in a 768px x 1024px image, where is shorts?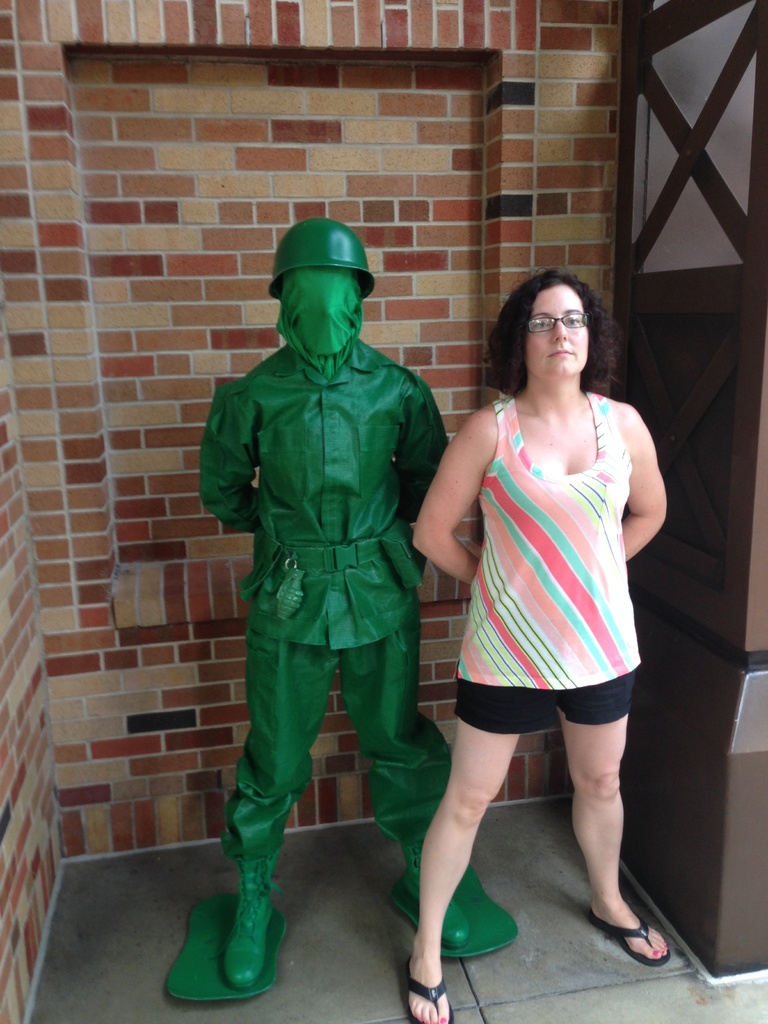
bbox(434, 658, 653, 767).
